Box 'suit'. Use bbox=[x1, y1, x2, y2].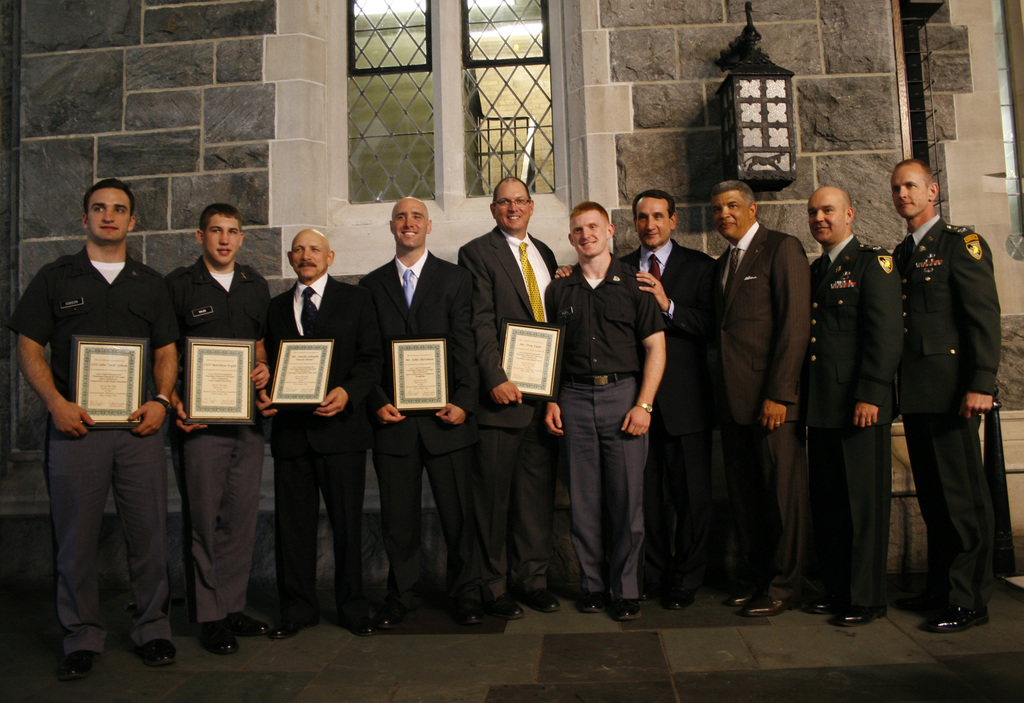
bbox=[886, 211, 1002, 604].
